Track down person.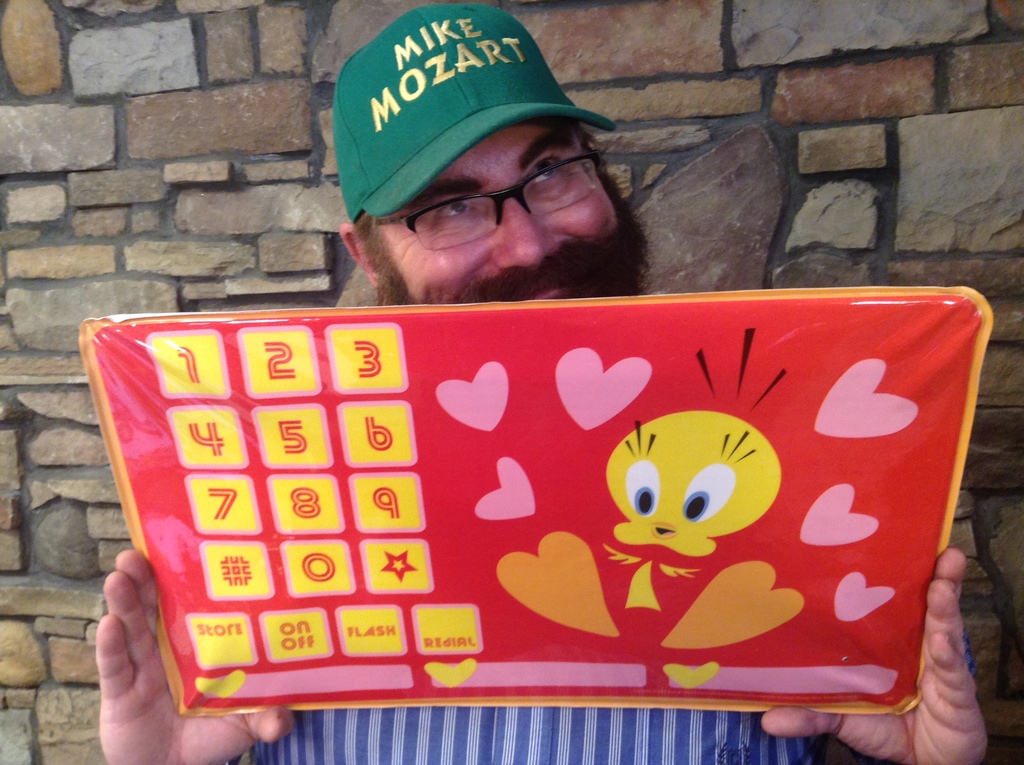
Tracked to {"left": 92, "top": 0, "right": 993, "bottom": 764}.
